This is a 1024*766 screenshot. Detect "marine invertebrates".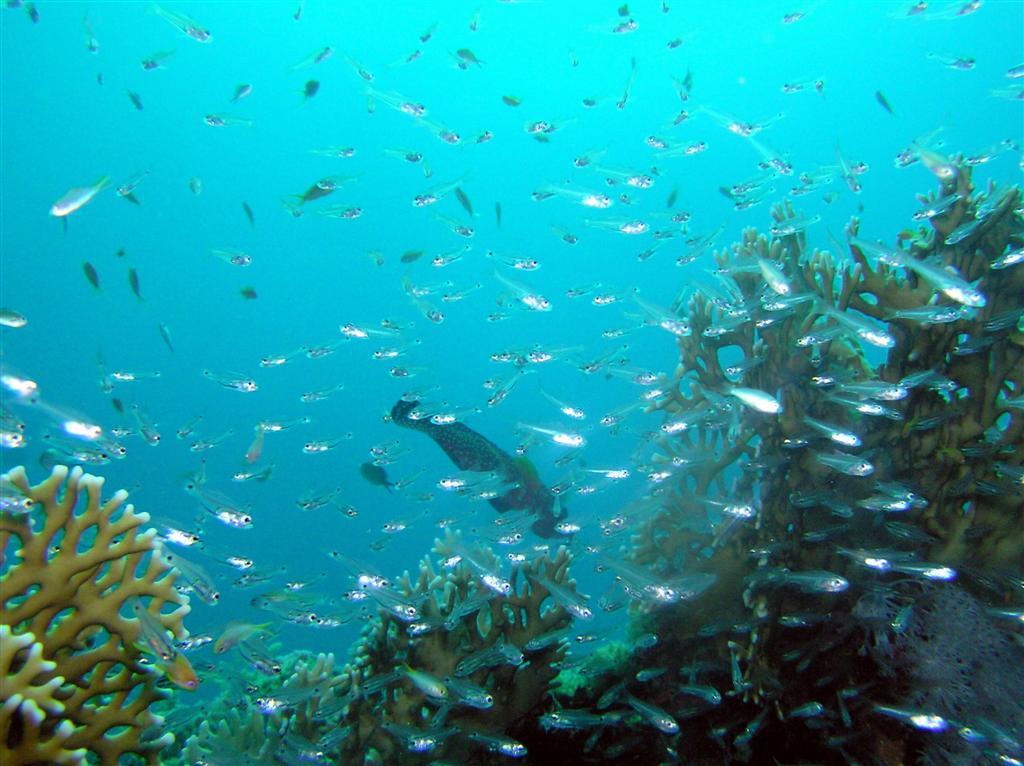
<bbox>294, 481, 344, 512</bbox>.
